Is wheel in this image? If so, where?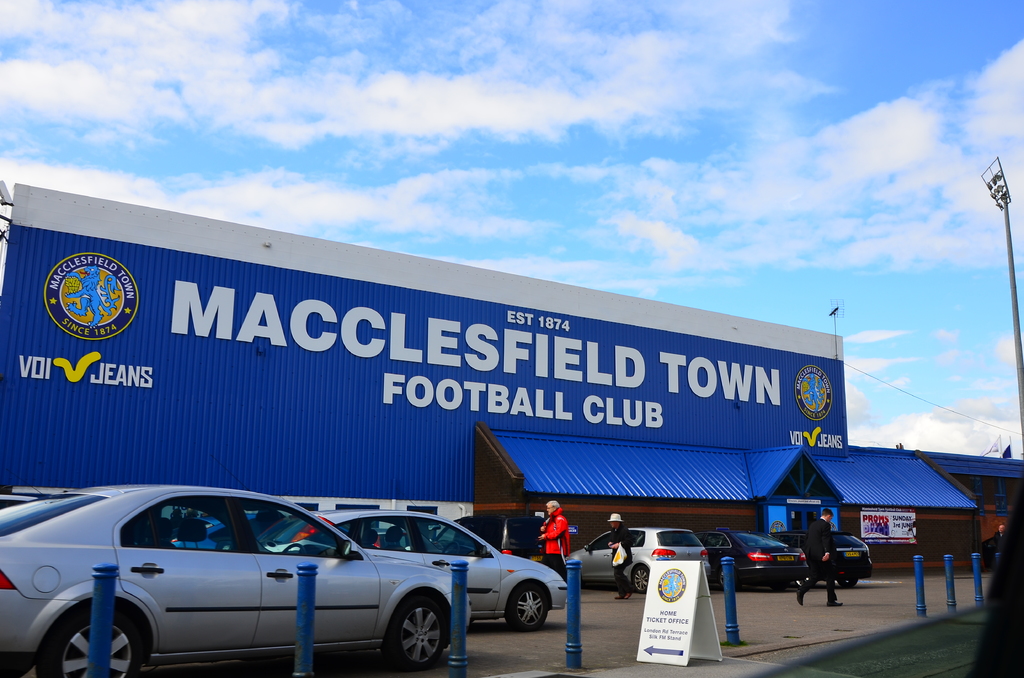
Yes, at bbox=(502, 581, 550, 629).
